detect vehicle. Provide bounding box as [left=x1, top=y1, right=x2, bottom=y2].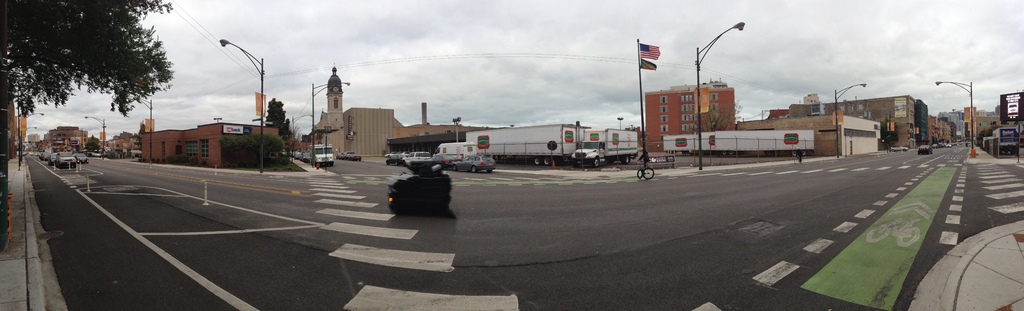
[left=933, top=142, right=959, bottom=147].
